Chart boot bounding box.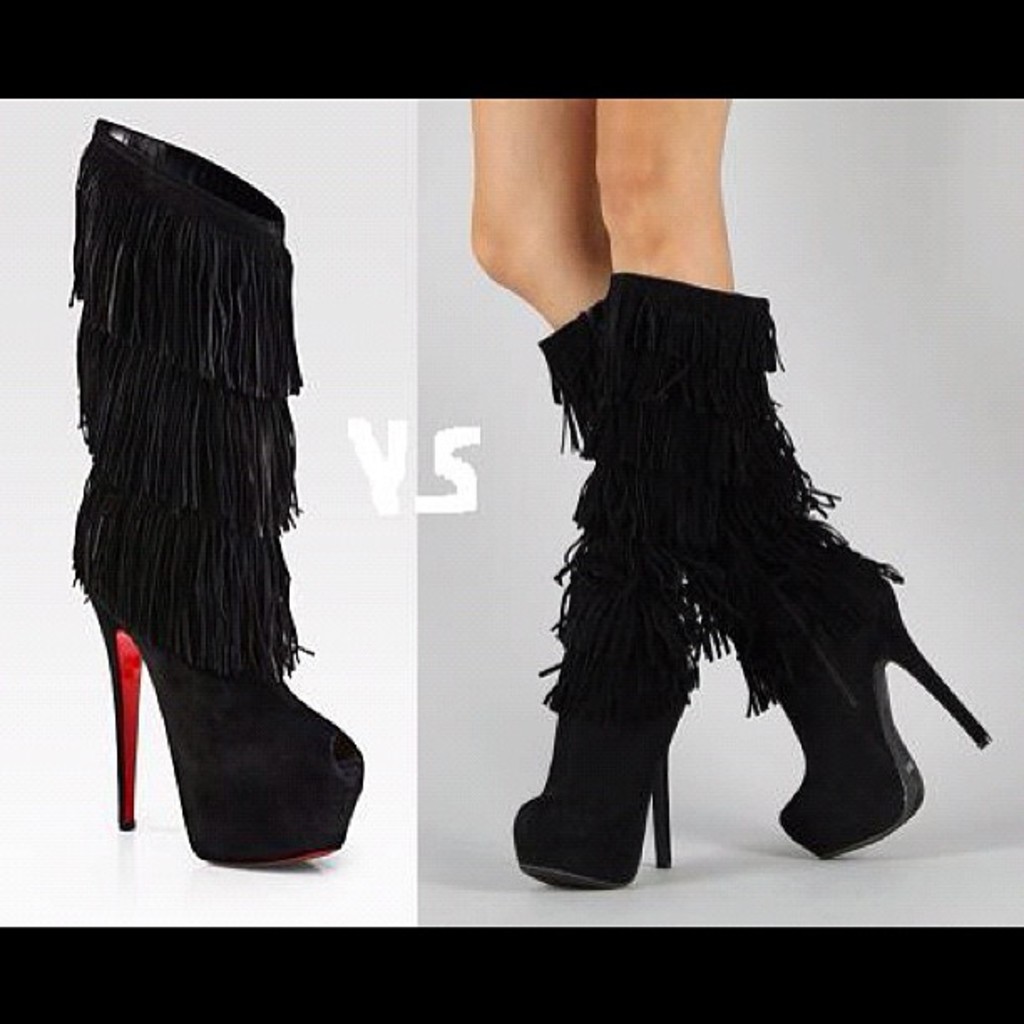
Charted: (87, 174, 353, 897).
